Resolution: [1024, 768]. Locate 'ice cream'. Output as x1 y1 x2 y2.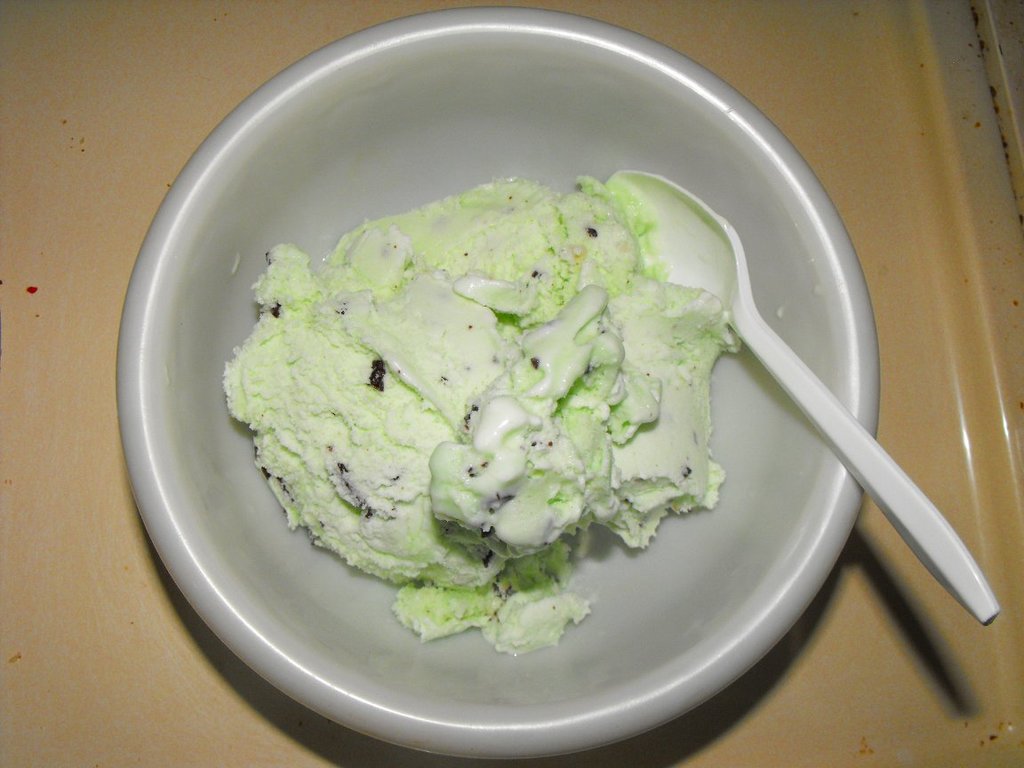
243 172 772 626.
